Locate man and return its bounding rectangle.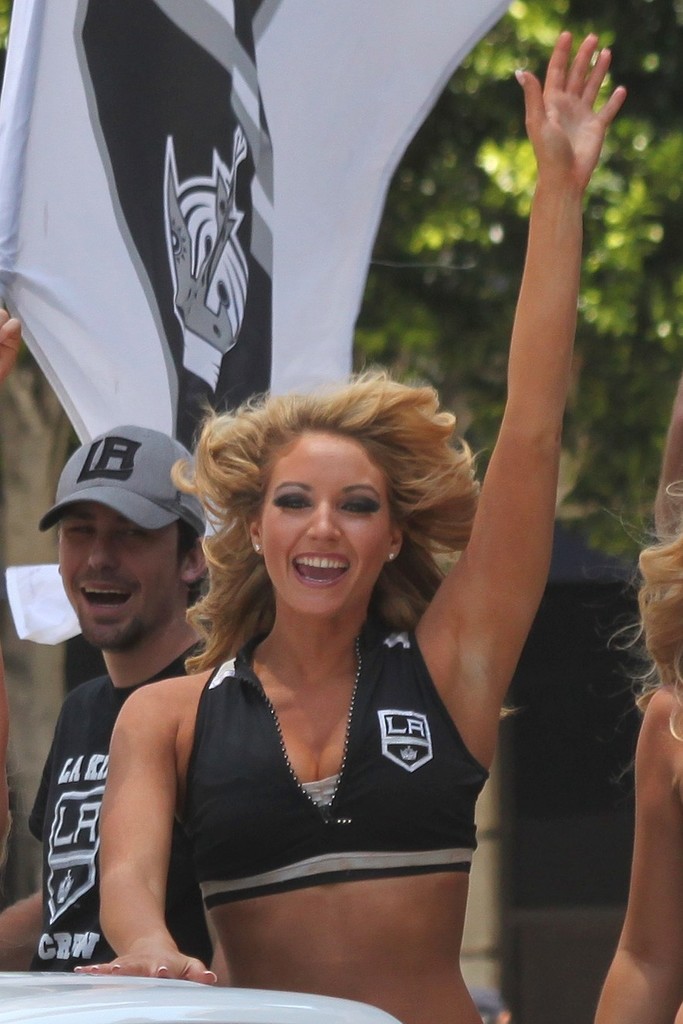
bbox=[17, 410, 247, 988].
